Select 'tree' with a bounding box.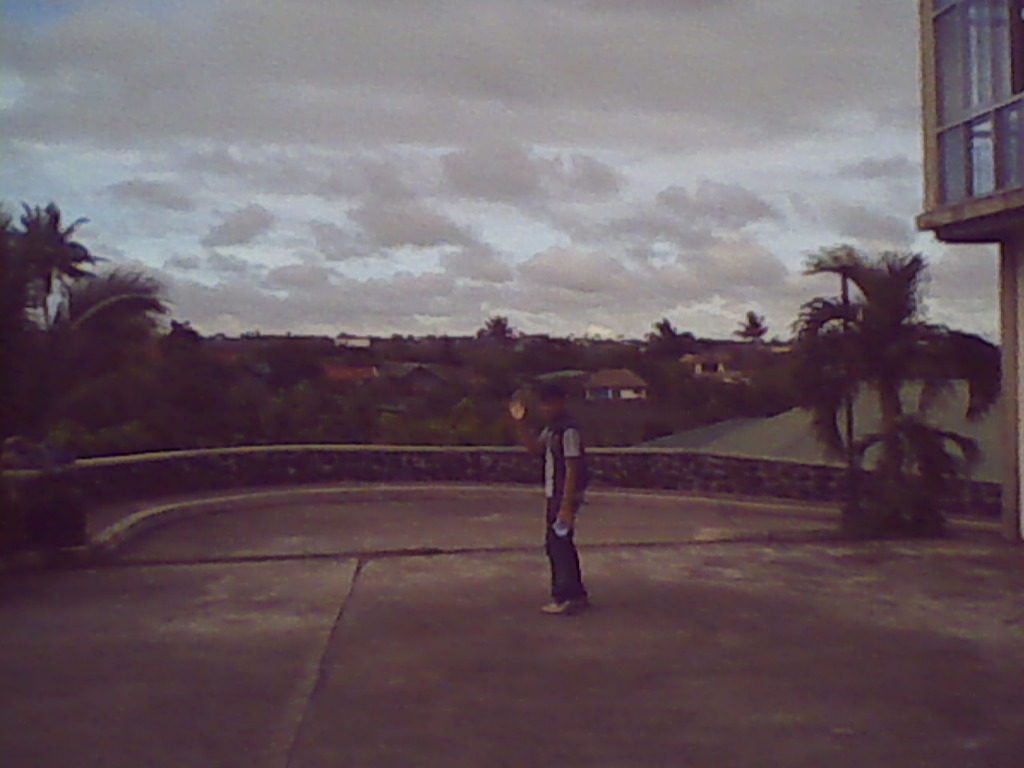
detection(729, 303, 778, 345).
